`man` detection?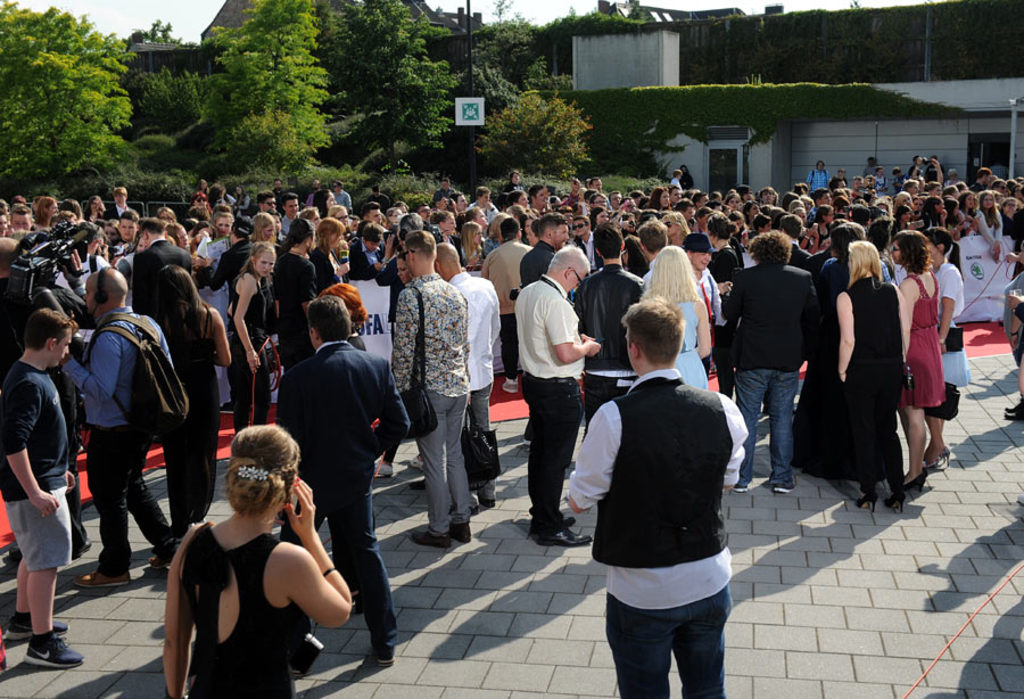
61/265/187/584
